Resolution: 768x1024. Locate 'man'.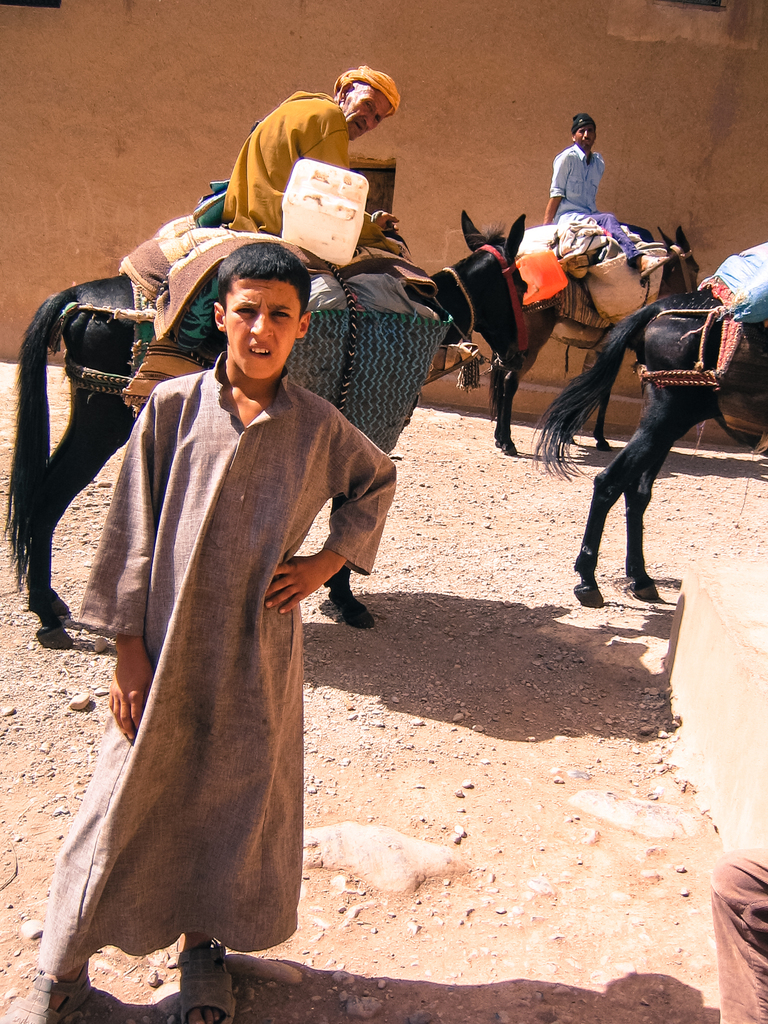
548/102/604/225.
